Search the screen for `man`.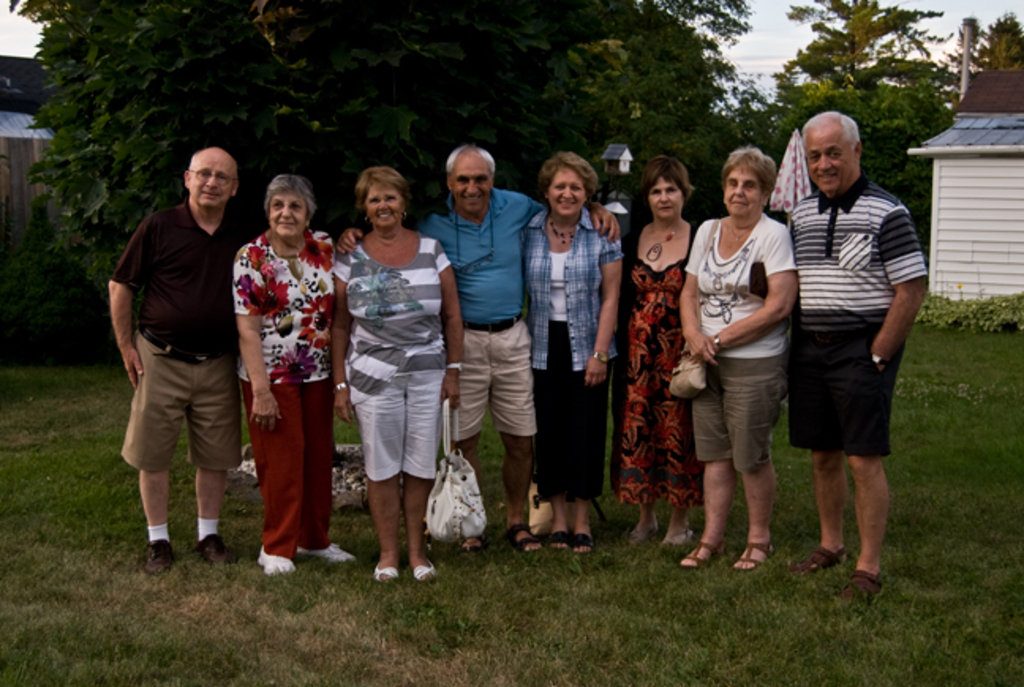
Found at {"left": 763, "top": 104, "right": 921, "bottom": 589}.
